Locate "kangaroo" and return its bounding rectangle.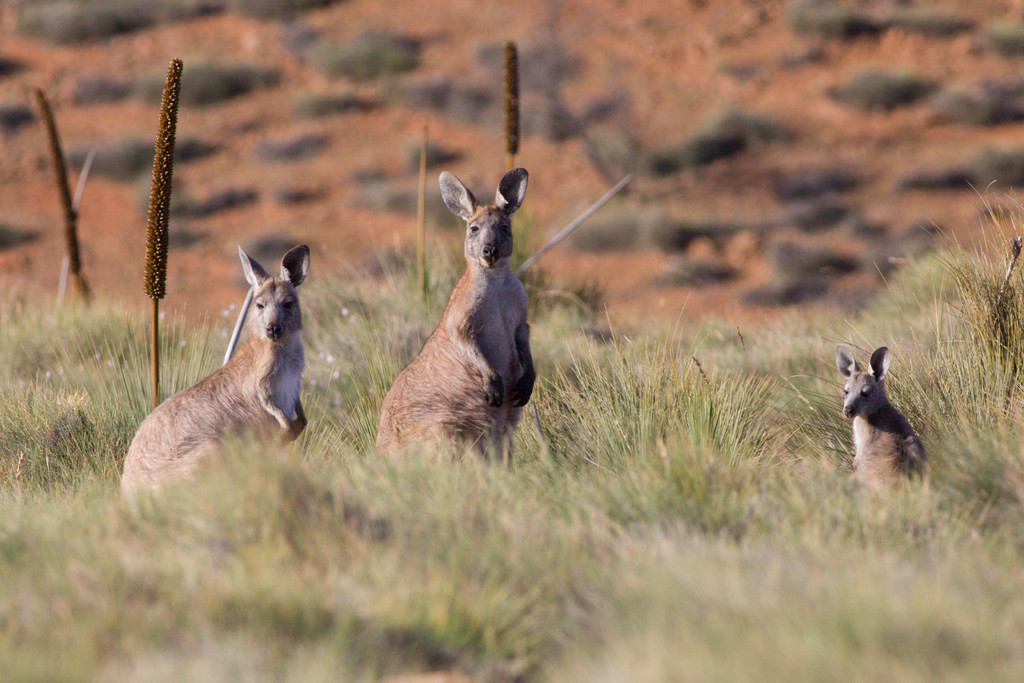
left=369, top=170, right=538, bottom=468.
